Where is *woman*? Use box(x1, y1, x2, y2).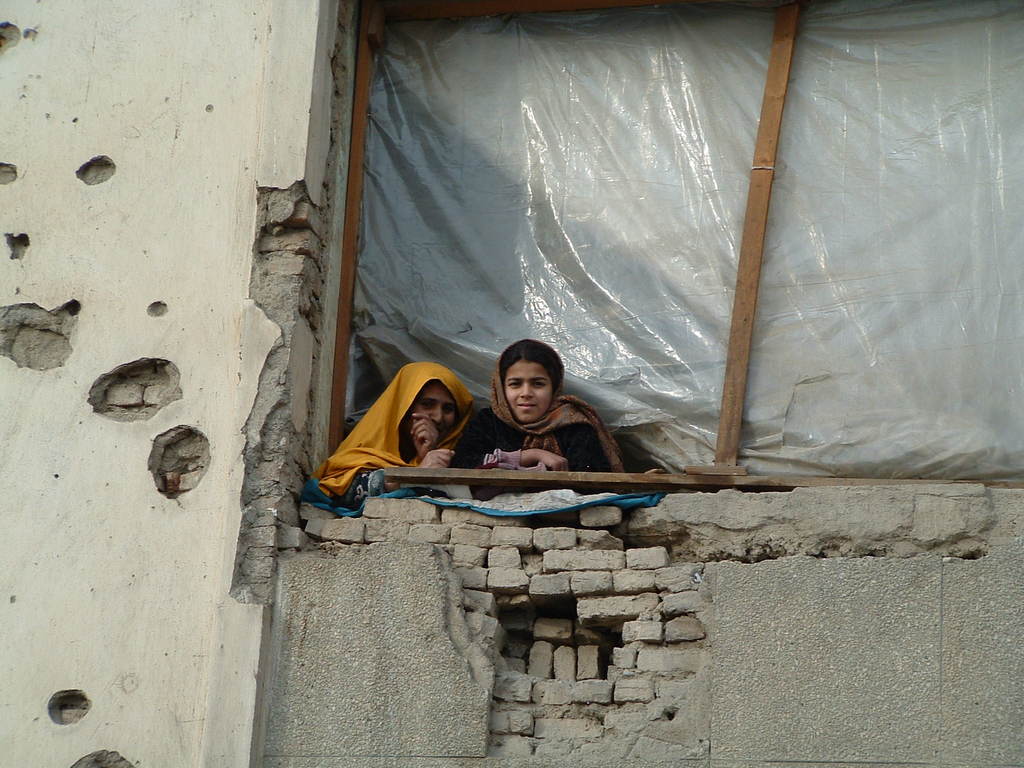
box(448, 339, 627, 473).
